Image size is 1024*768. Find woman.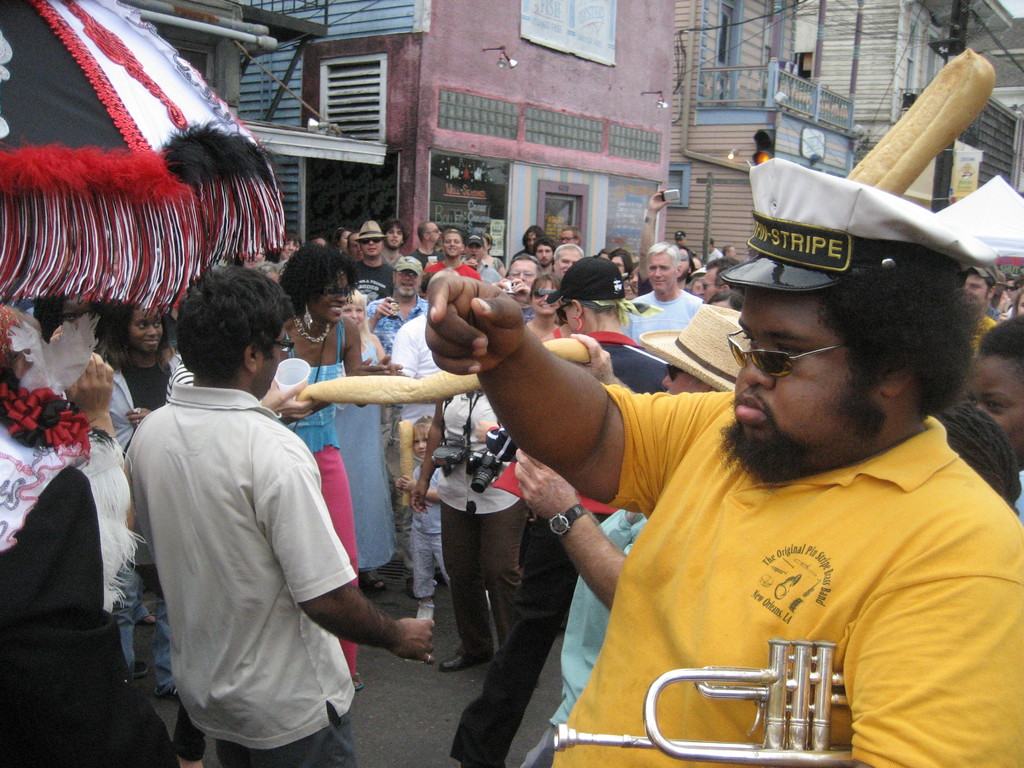
box=[97, 300, 182, 696].
